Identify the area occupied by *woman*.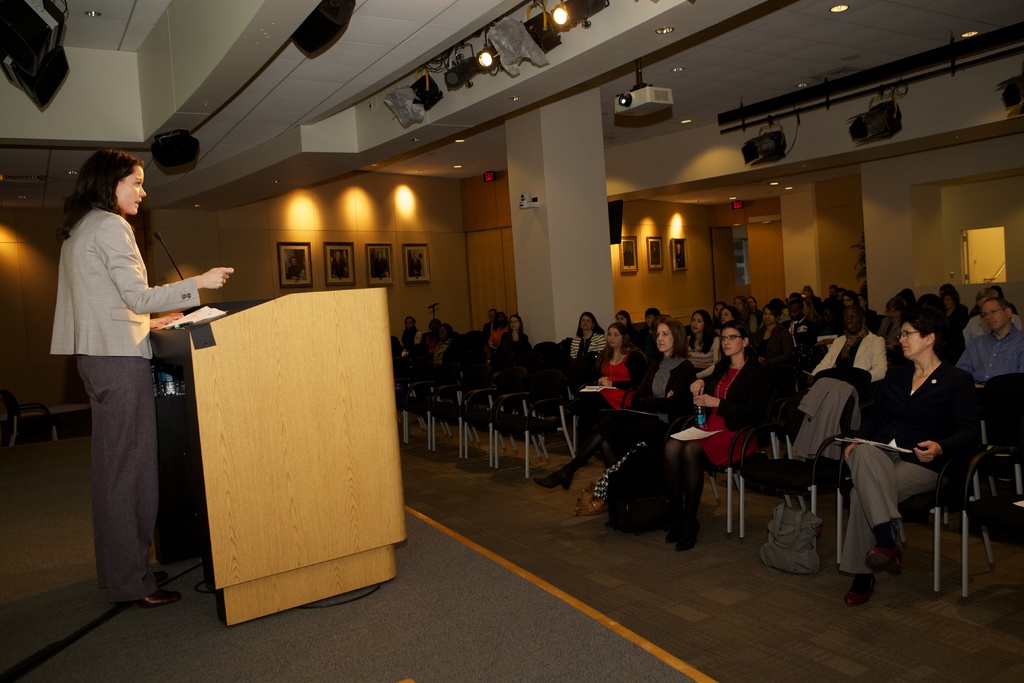
Area: <box>498,314,529,369</box>.
